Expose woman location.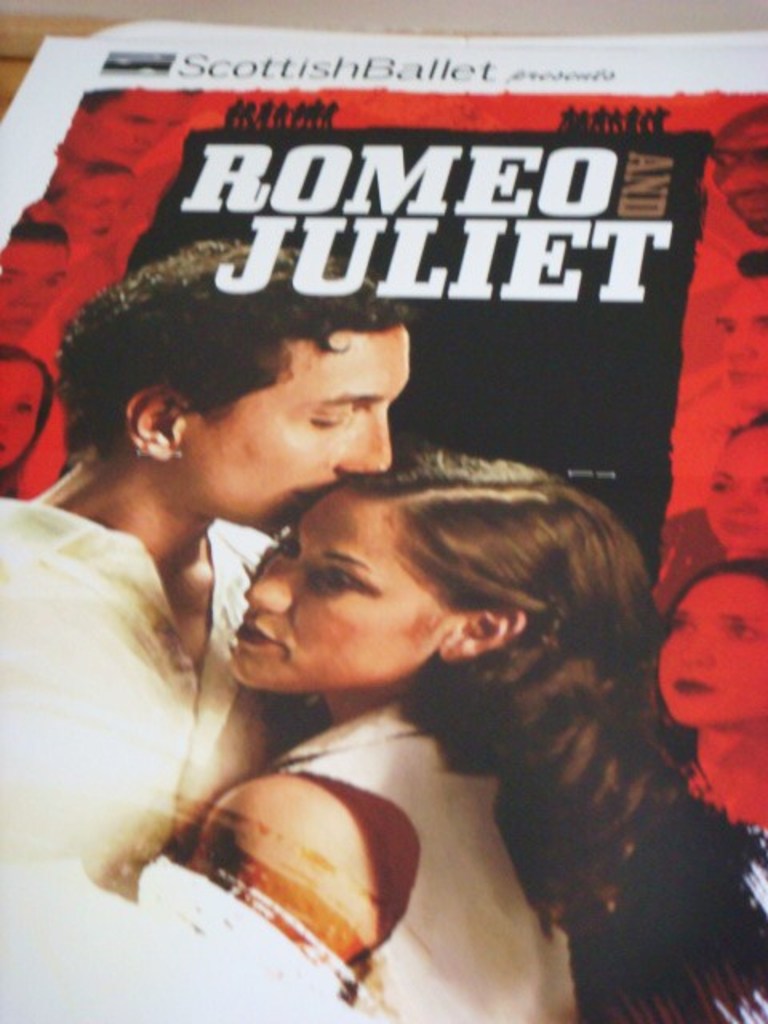
Exposed at [x1=186, y1=448, x2=678, y2=1022].
